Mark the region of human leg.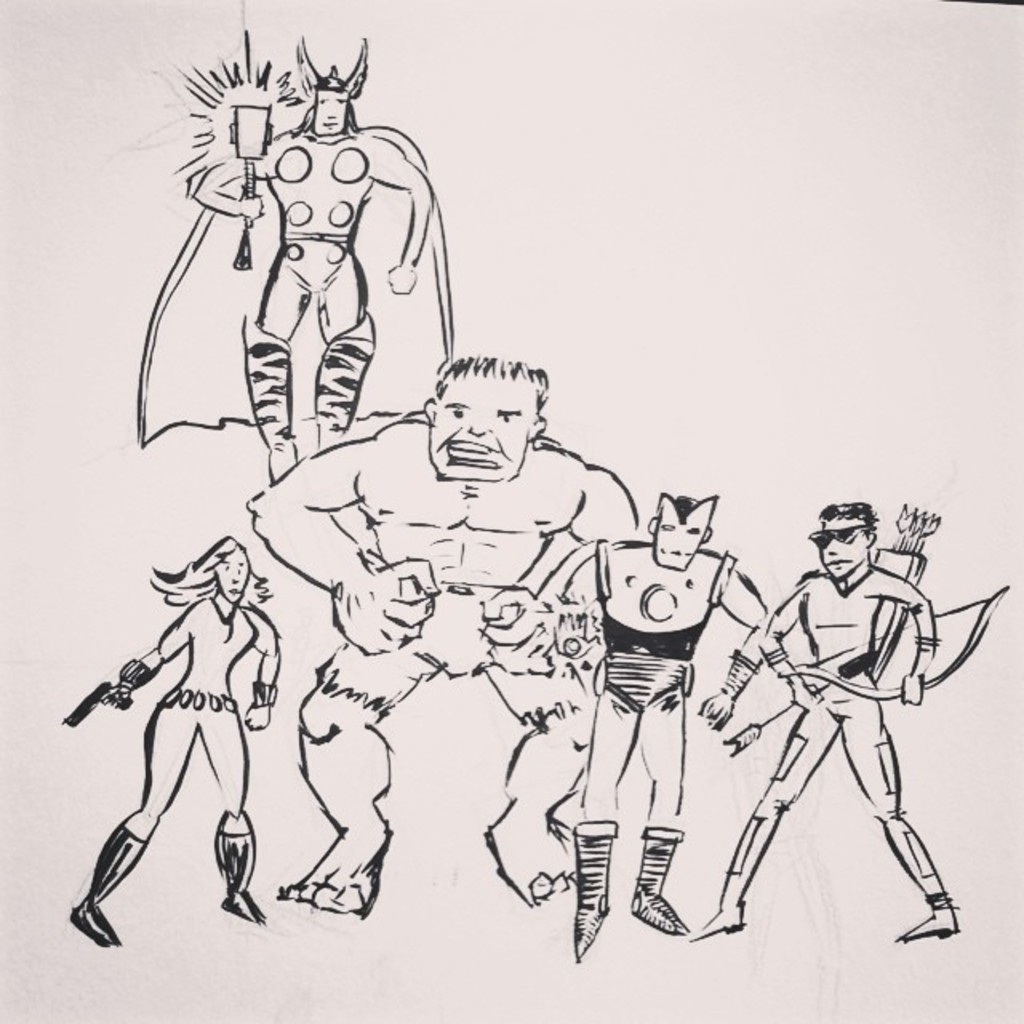
Region: 698/702/840/946.
